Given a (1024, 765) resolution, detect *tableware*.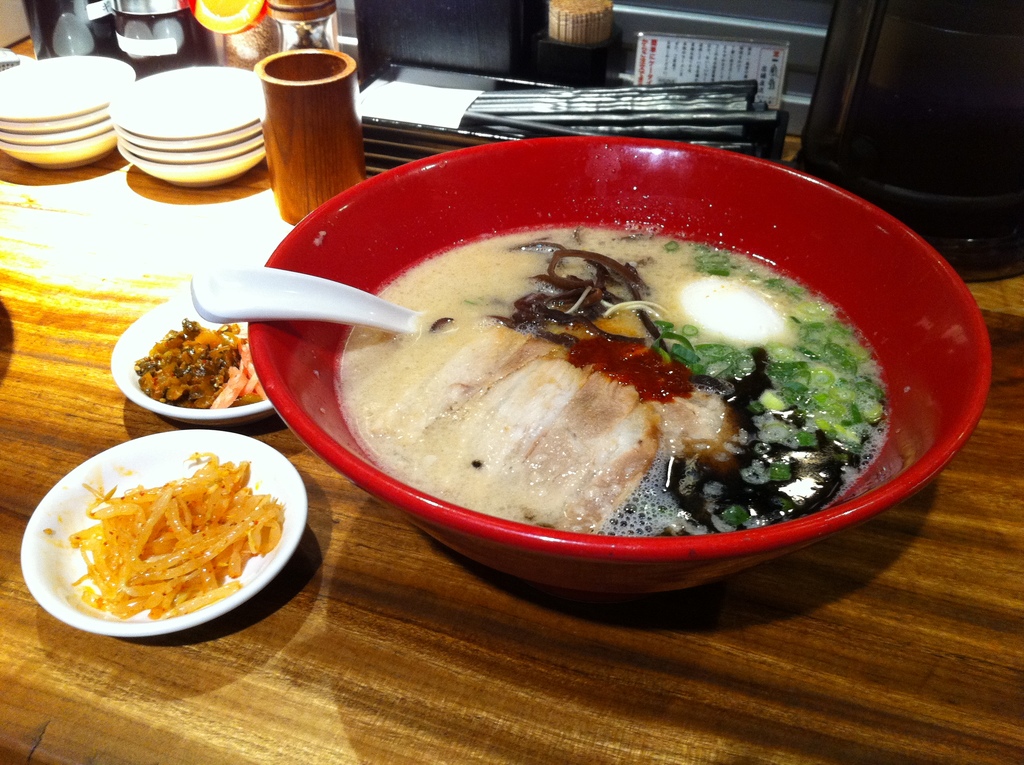
<region>106, 0, 190, 58</region>.
